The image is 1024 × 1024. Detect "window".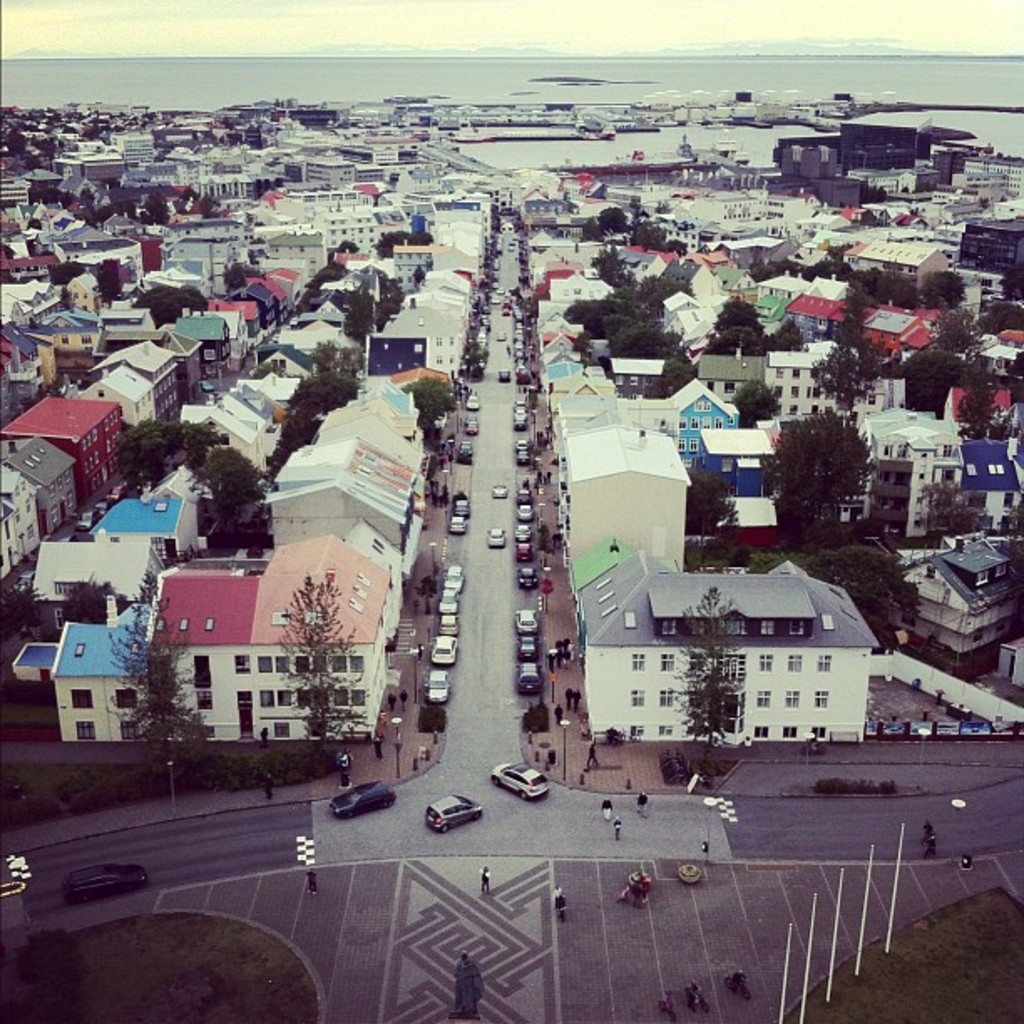
Detection: select_region(659, 653, 673, 674).
